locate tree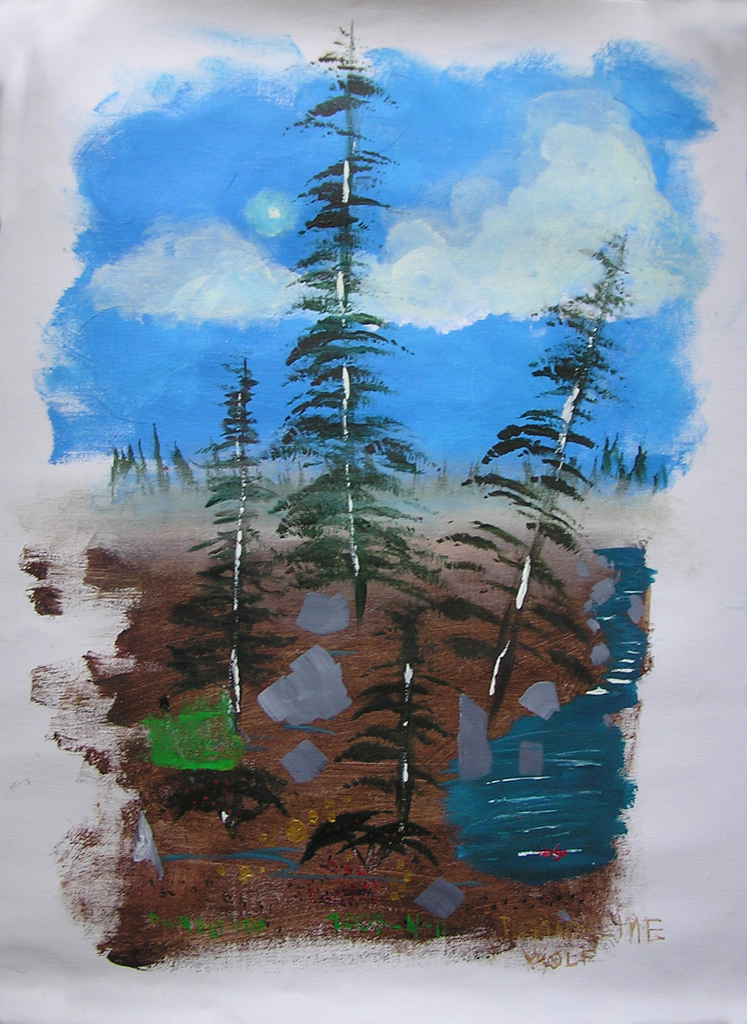
x1=279 y1=47 x2=420 y2=590
